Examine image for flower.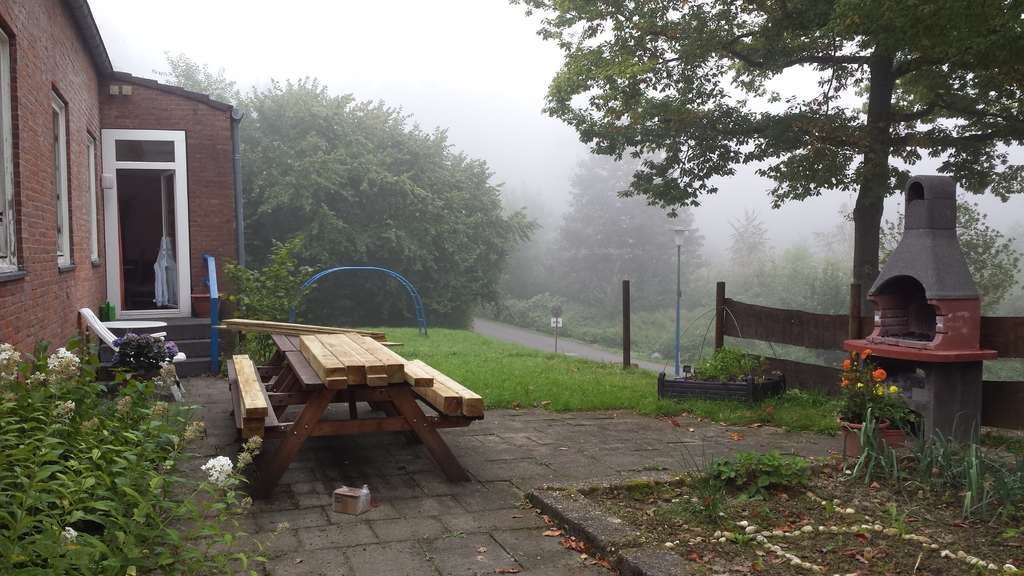
Examination result: 886,385,899,397.
